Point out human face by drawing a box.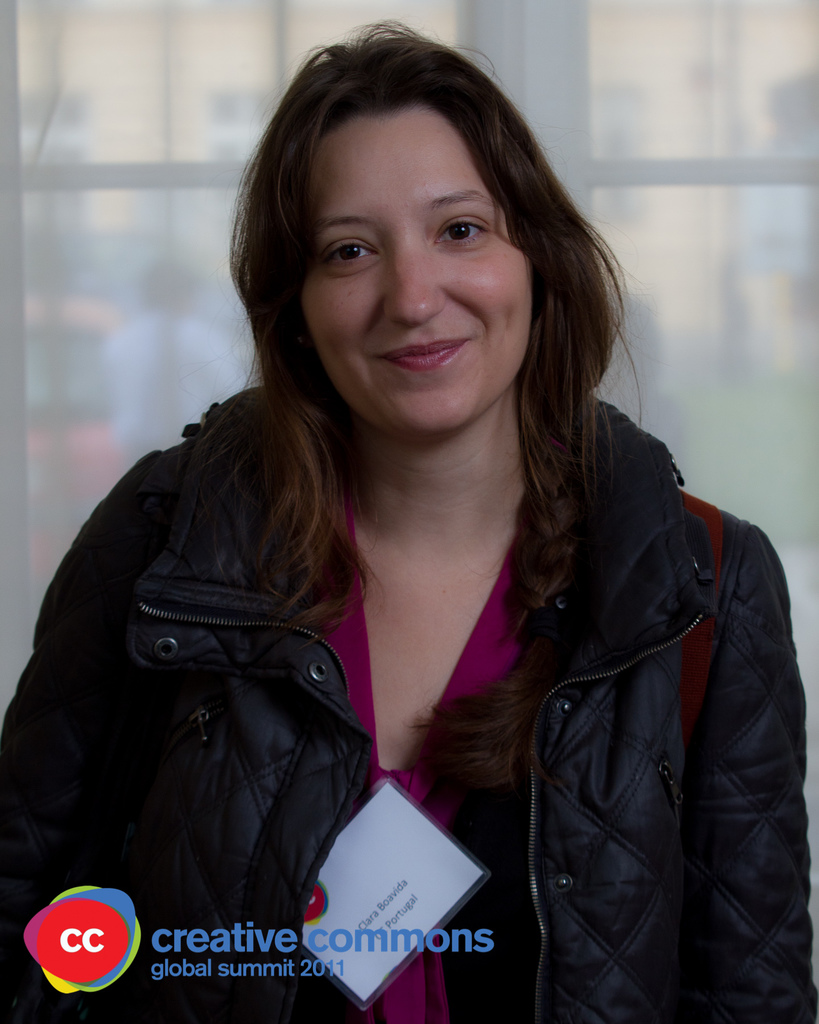
box(295, 109, 538, 417).
